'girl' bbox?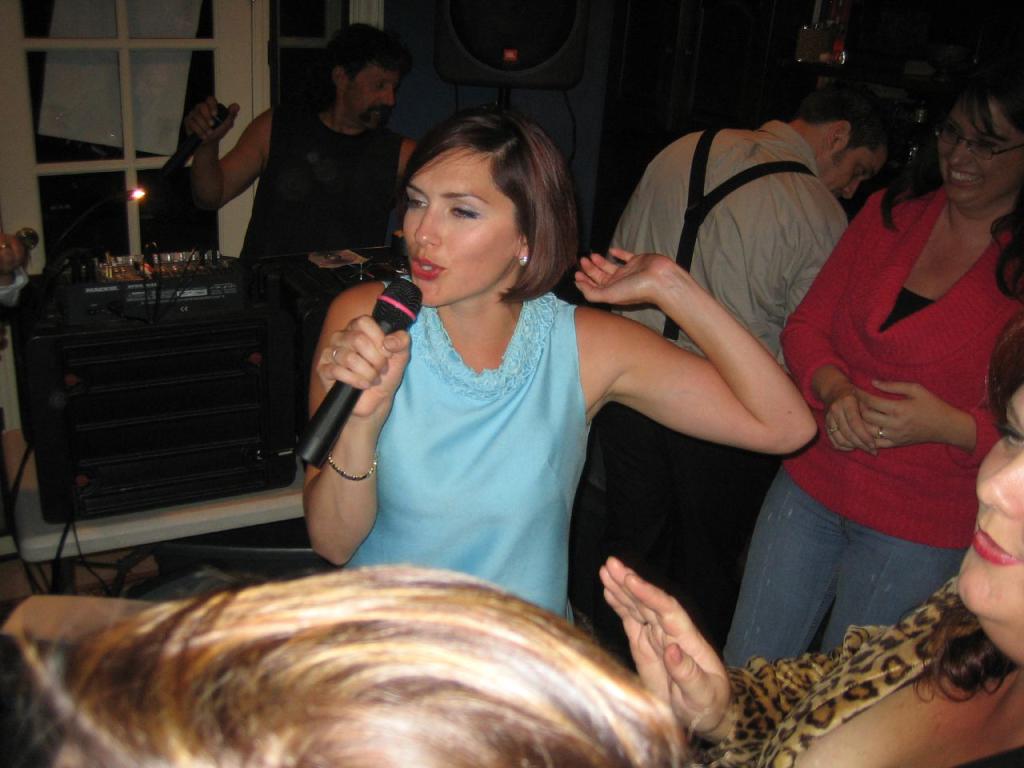
<region>722, 47, 1023, 658</region>
